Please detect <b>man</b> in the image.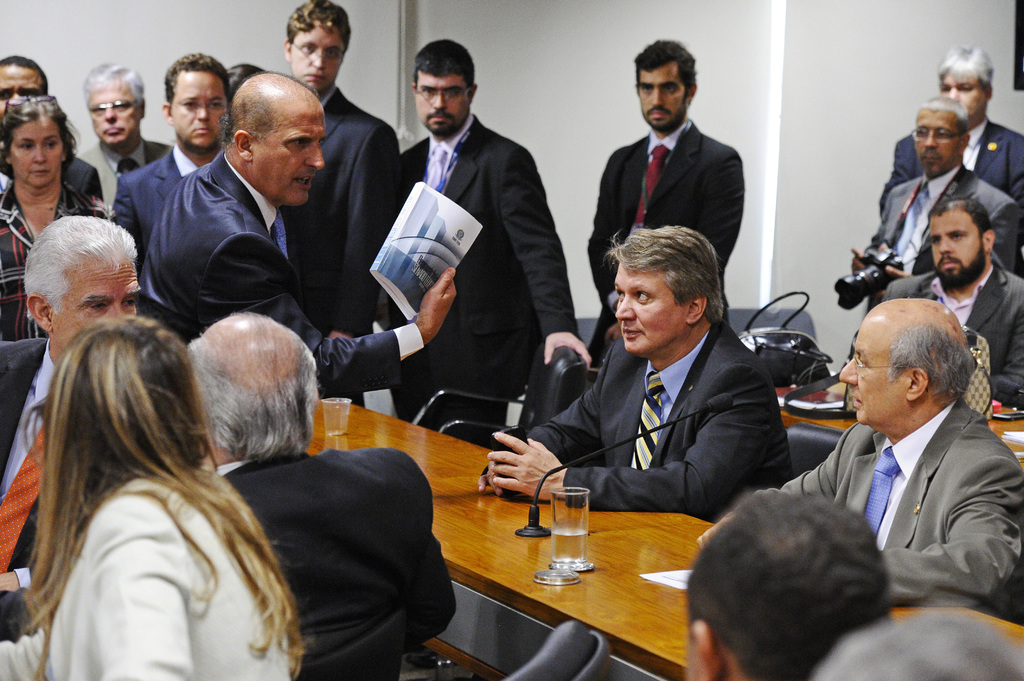
l=813, t=599, r=1023, b=680.
